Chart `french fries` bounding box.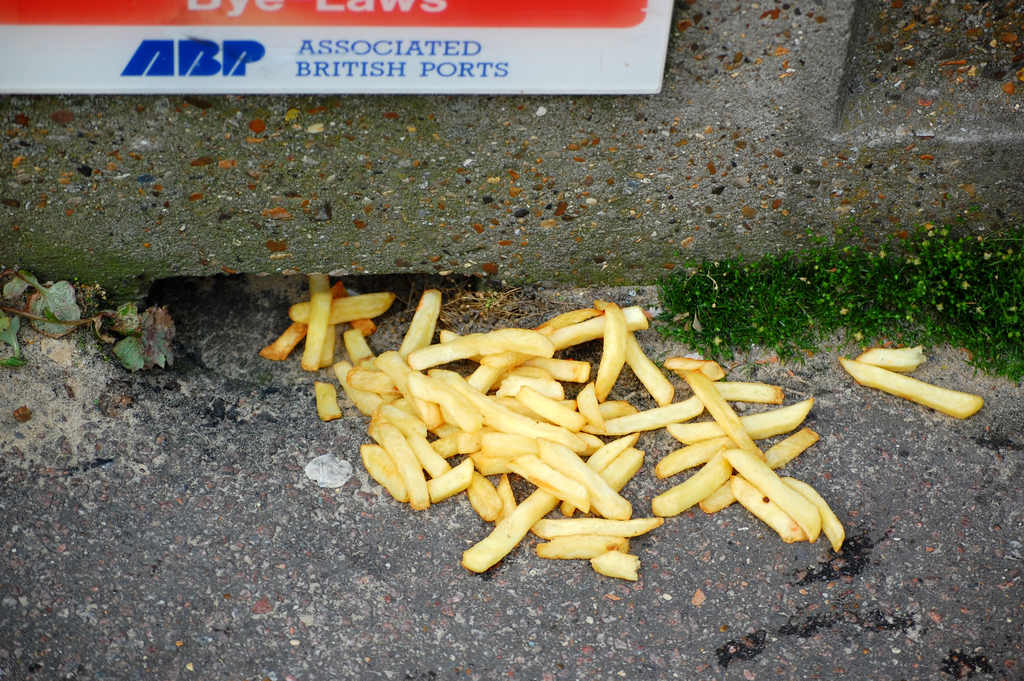
Charted: 424, 459, 479, 500.
